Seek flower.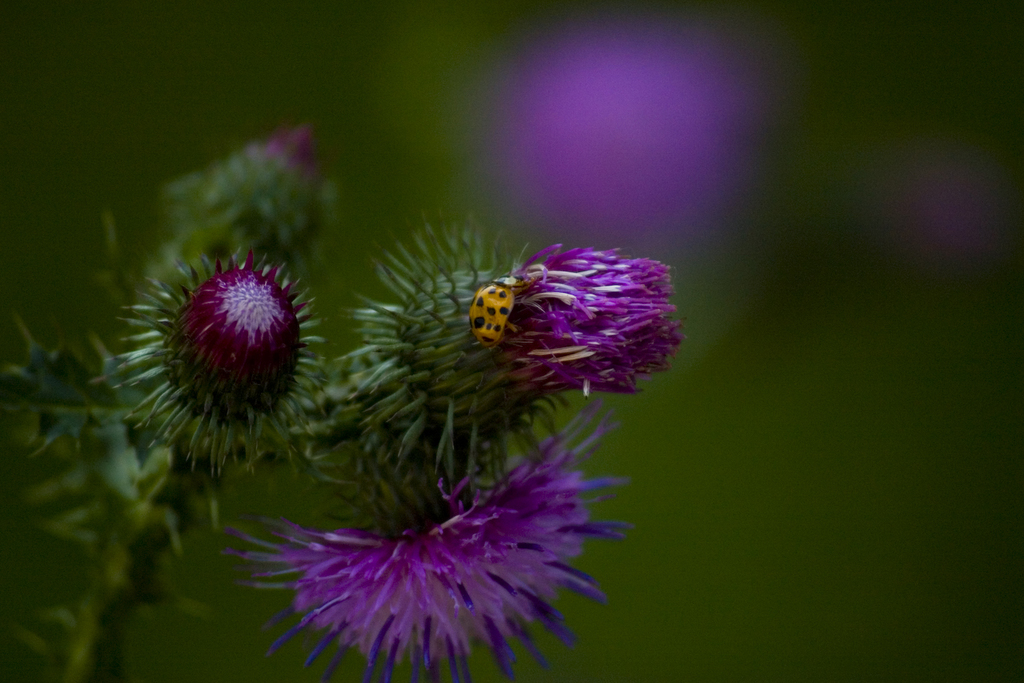
BBox(340, 241, 683, 476).
